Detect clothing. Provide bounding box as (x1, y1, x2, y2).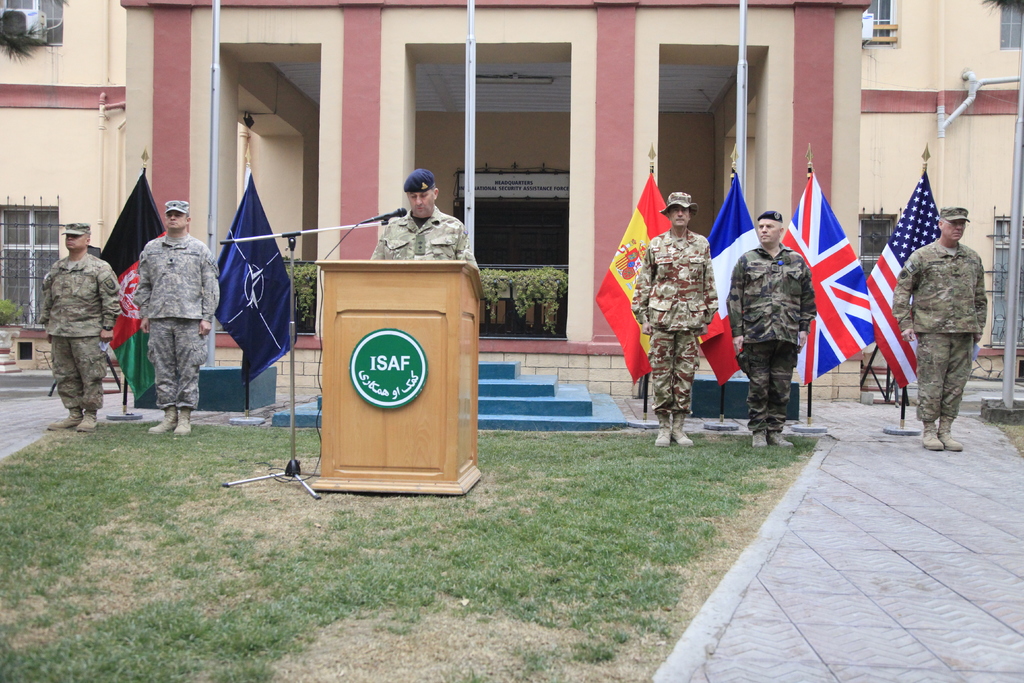
(893, 231, 990, 425).
